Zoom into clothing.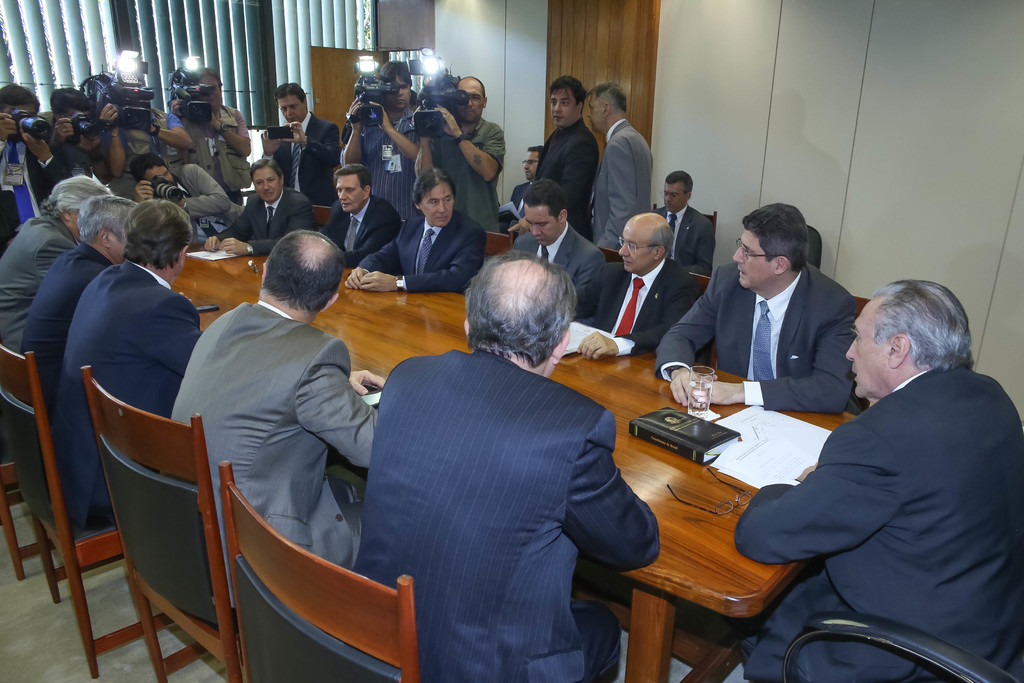
Zoom target: select_region(58, 252, 201, 518).
